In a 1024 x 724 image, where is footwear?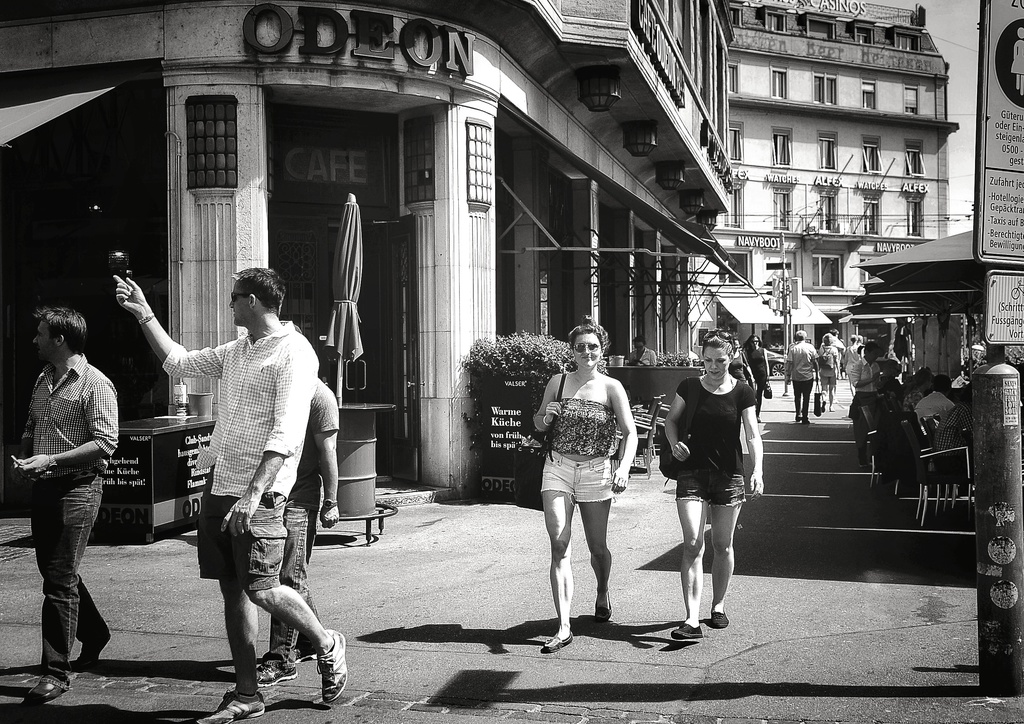
(x1=195, y1=699, x2=264, y2=723).
